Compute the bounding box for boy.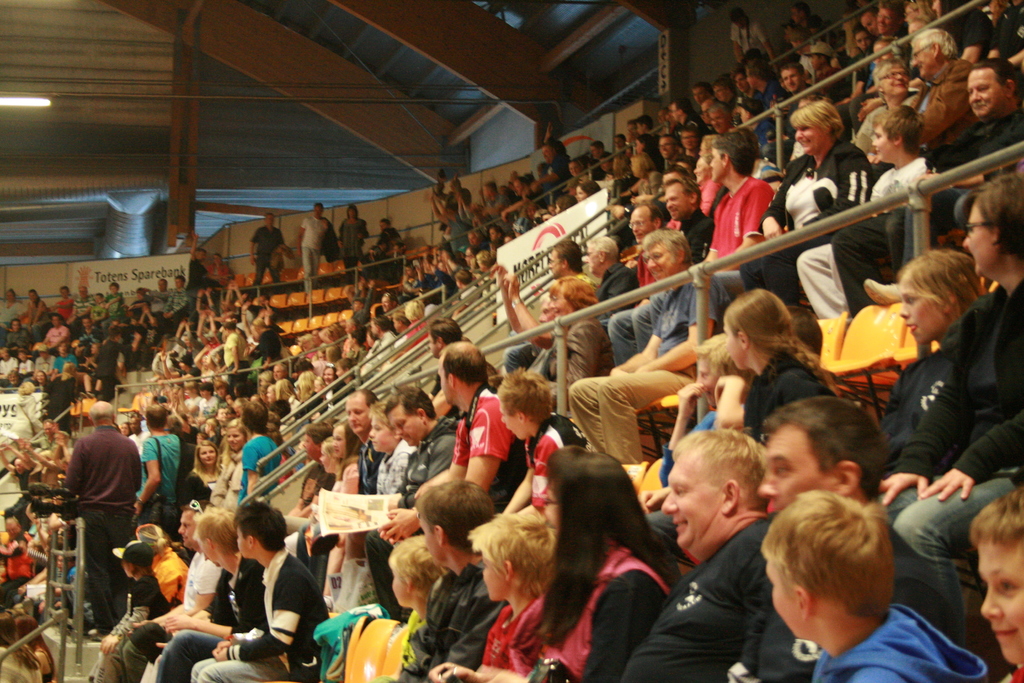
(760,489,986,682).
